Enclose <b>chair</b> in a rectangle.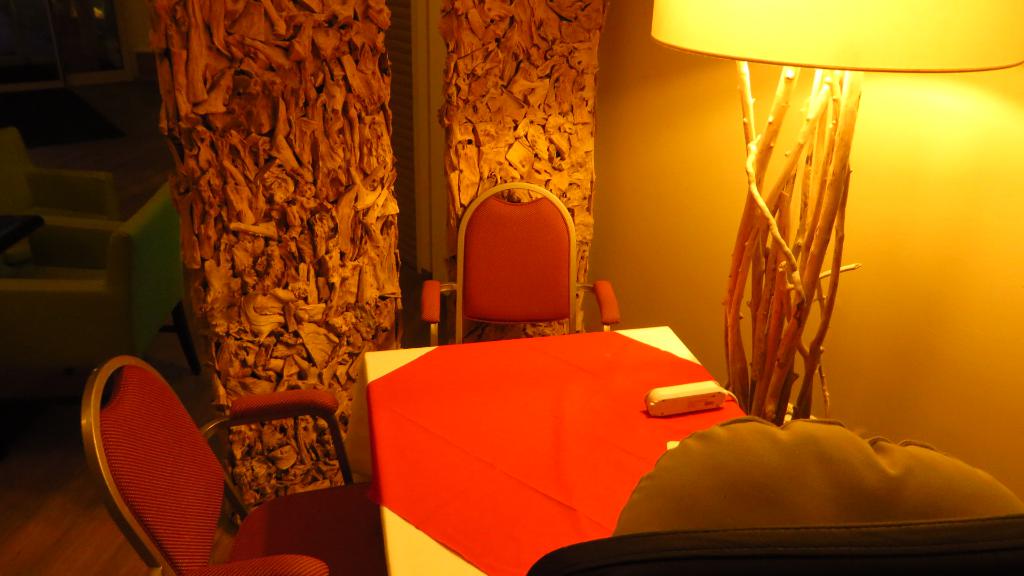
[left=81, top=356, right=388, bottom=575].
